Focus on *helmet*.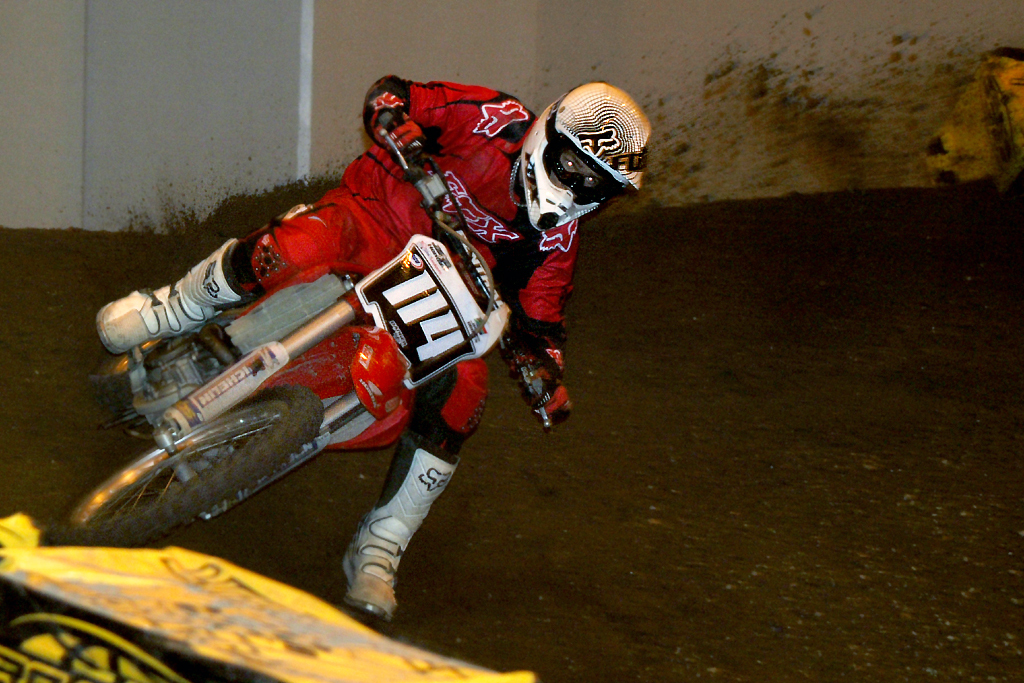
Focused at select_region(520, 82, 648, 241).
